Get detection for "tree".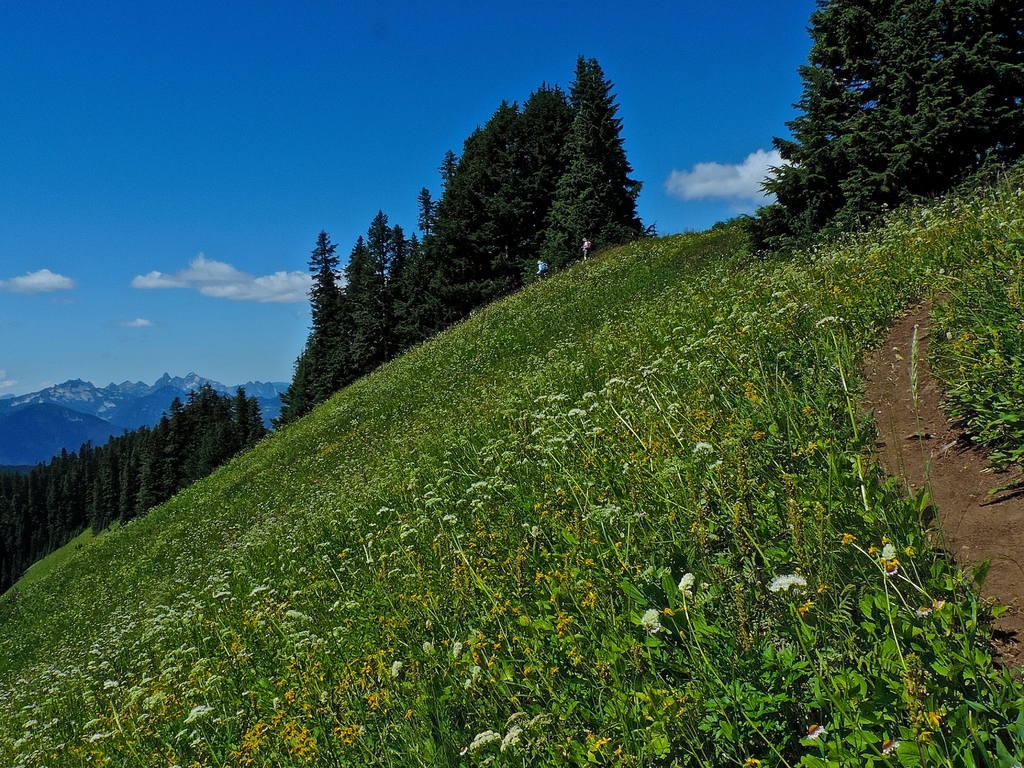
Detection: locate(0, 475, 26, 586).
